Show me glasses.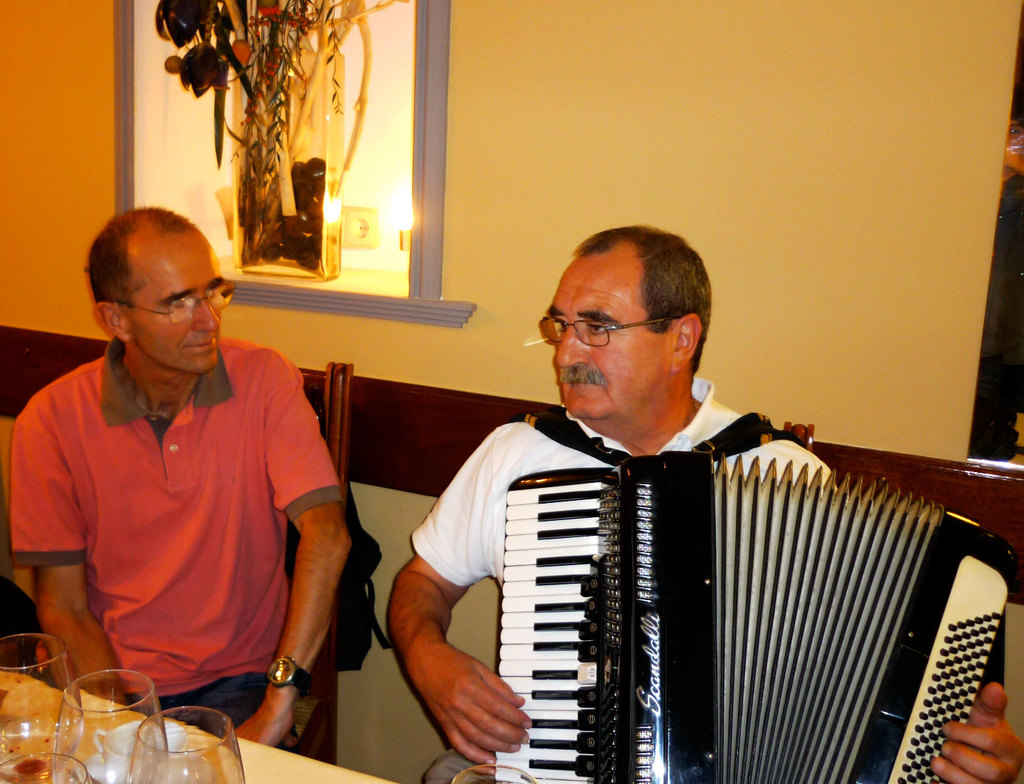
glasses is here: l=114, t=278, r=237, b=325.
